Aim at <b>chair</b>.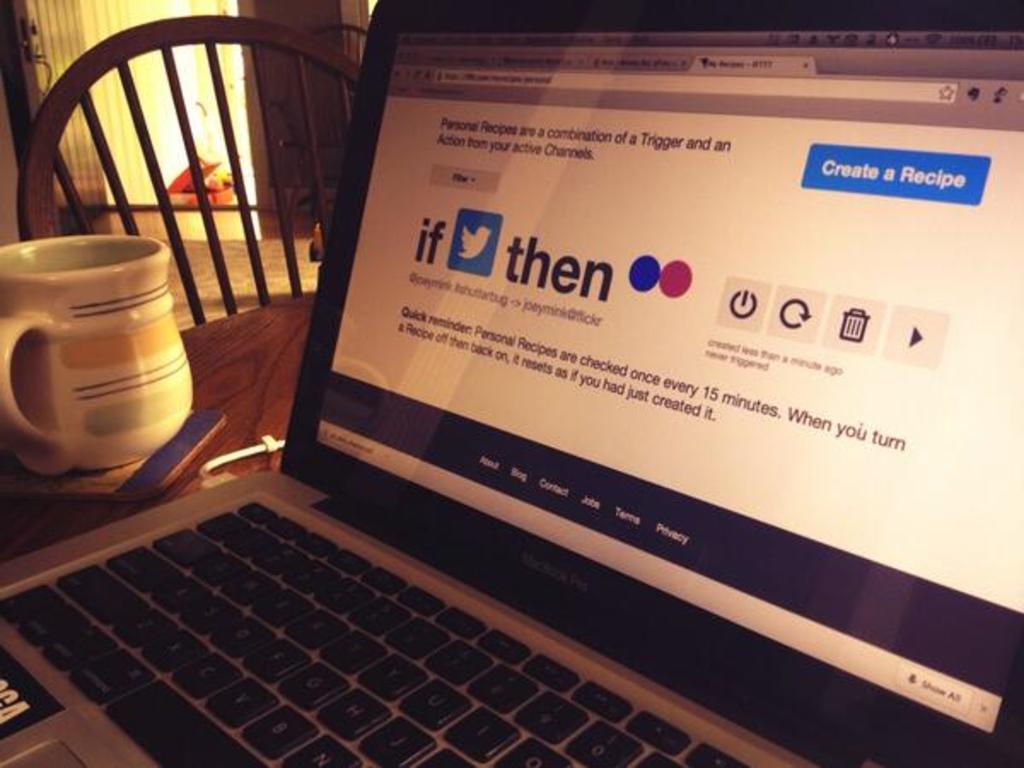
Aimed at locate(17, 29, 365, 423).
